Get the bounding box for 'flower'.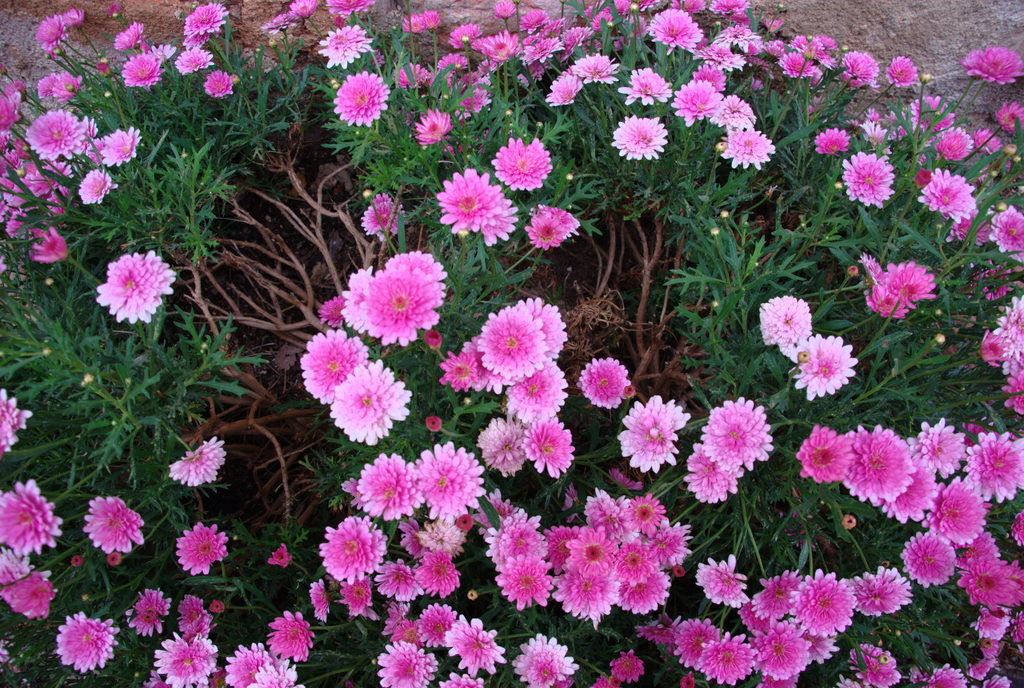
(x1=201, y1=65, x2=234, y2=99).
